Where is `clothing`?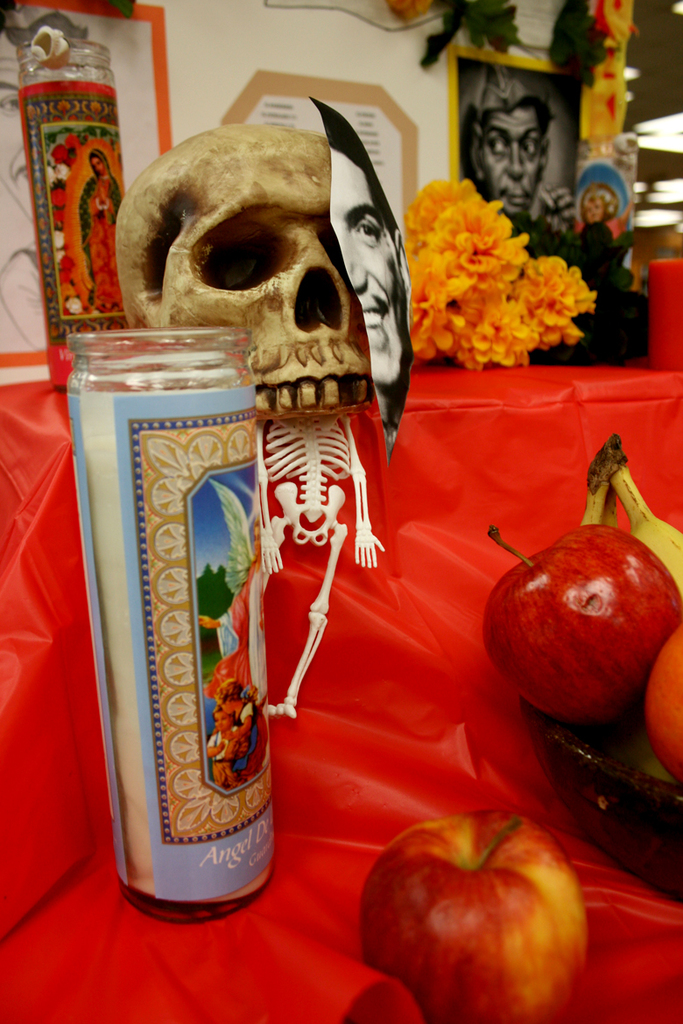
203/559/265/758.
